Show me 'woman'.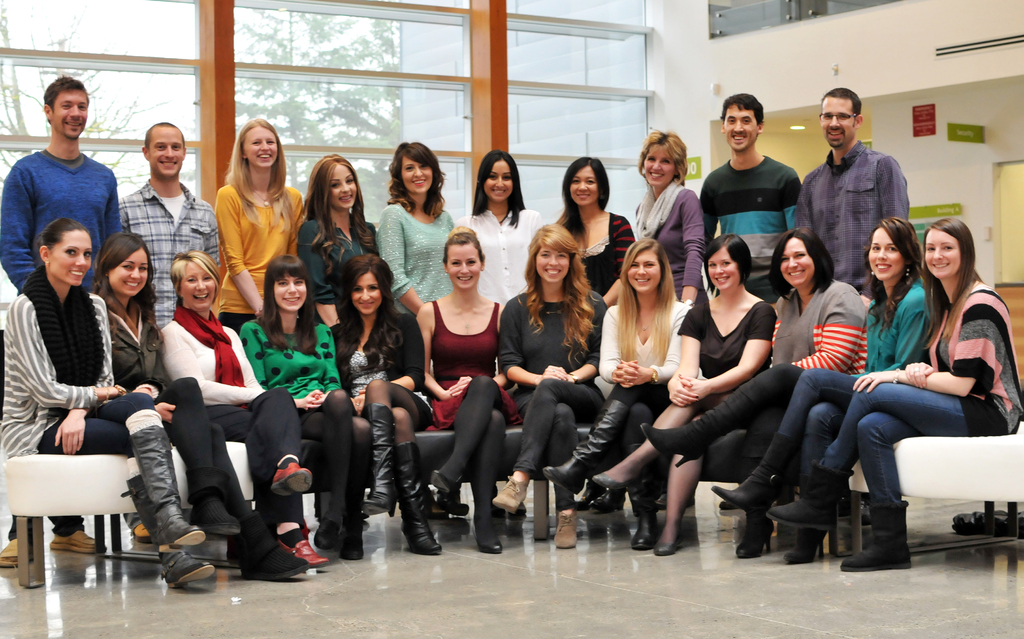
'woman' is here: 504, 224, 606, 560.
